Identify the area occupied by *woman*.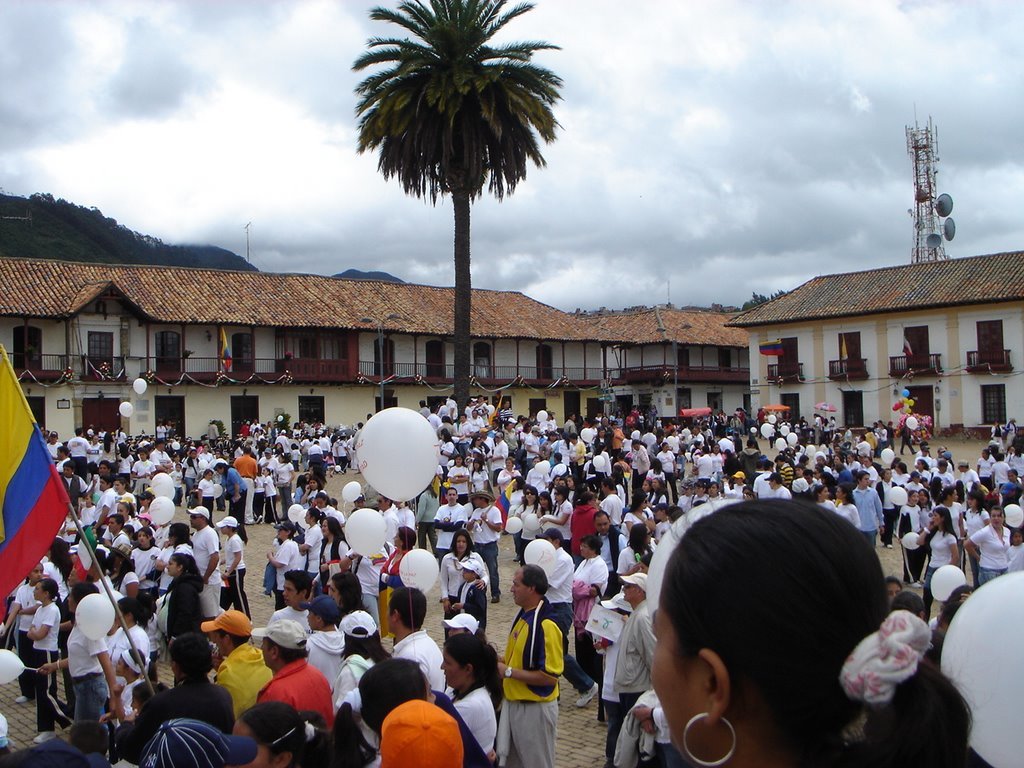
Area: 962,508,1008,590.
